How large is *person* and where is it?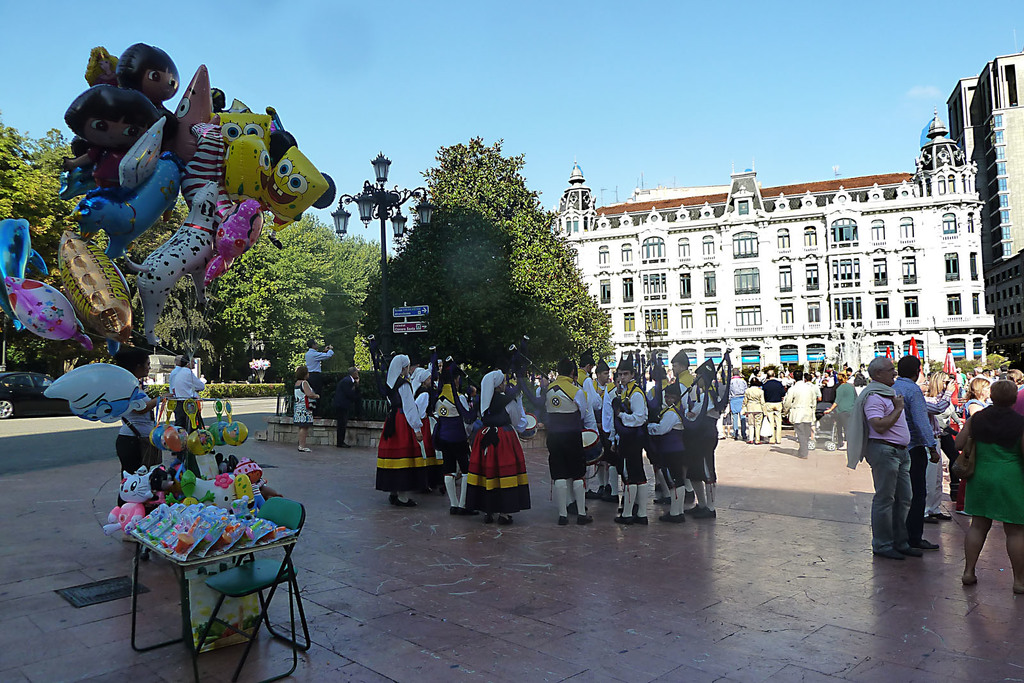
Bounding box: 117:346:166:542.
